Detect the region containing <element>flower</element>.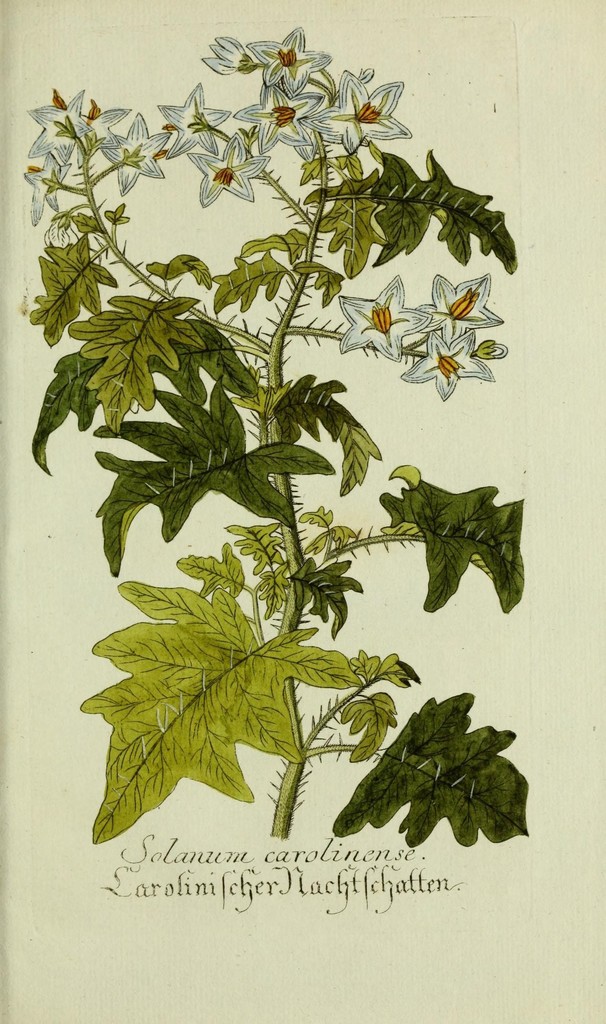
[21, 151, 68, 237].
